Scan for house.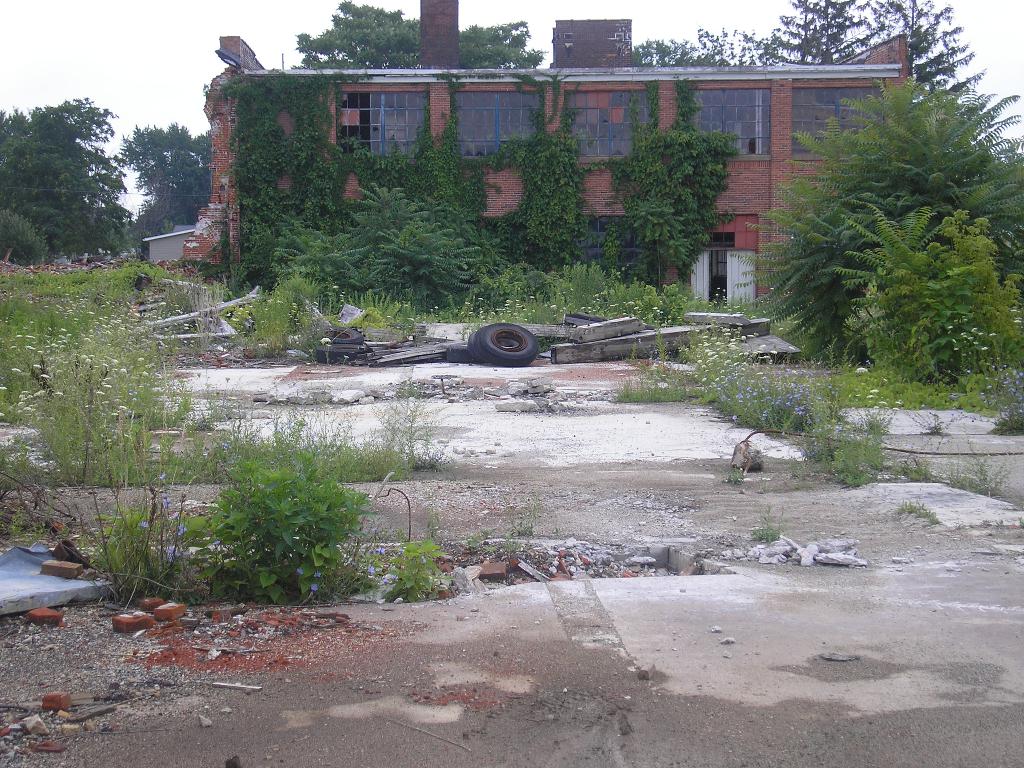
Scan result: (left=153, top=0, right=911, bottom=309).
